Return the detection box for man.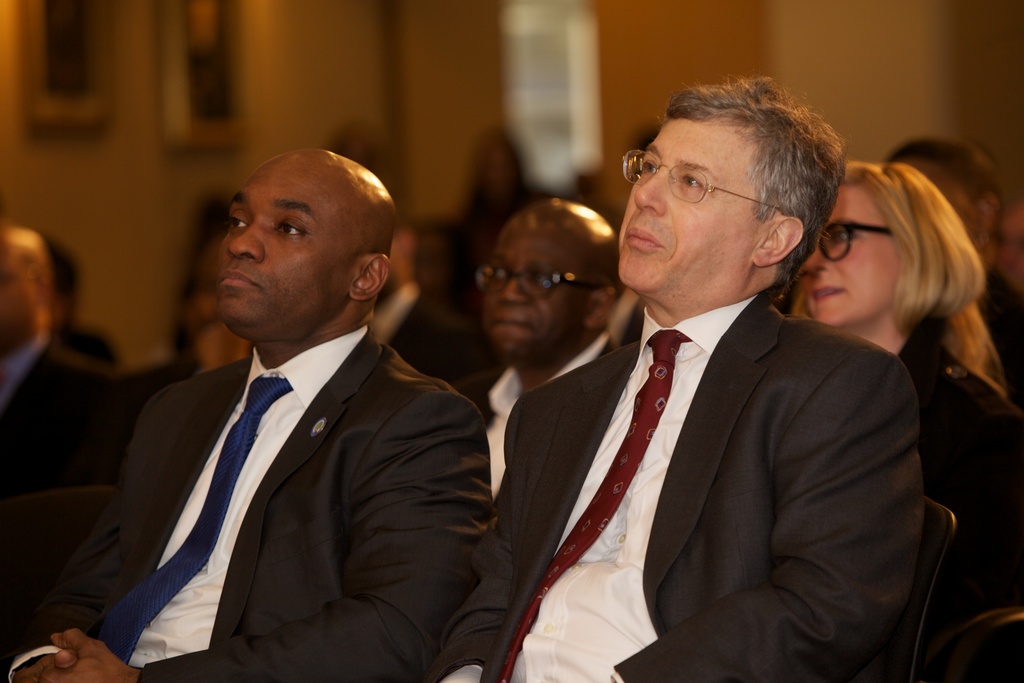
(x1=0, y1=226, x2=141, y2=481).
